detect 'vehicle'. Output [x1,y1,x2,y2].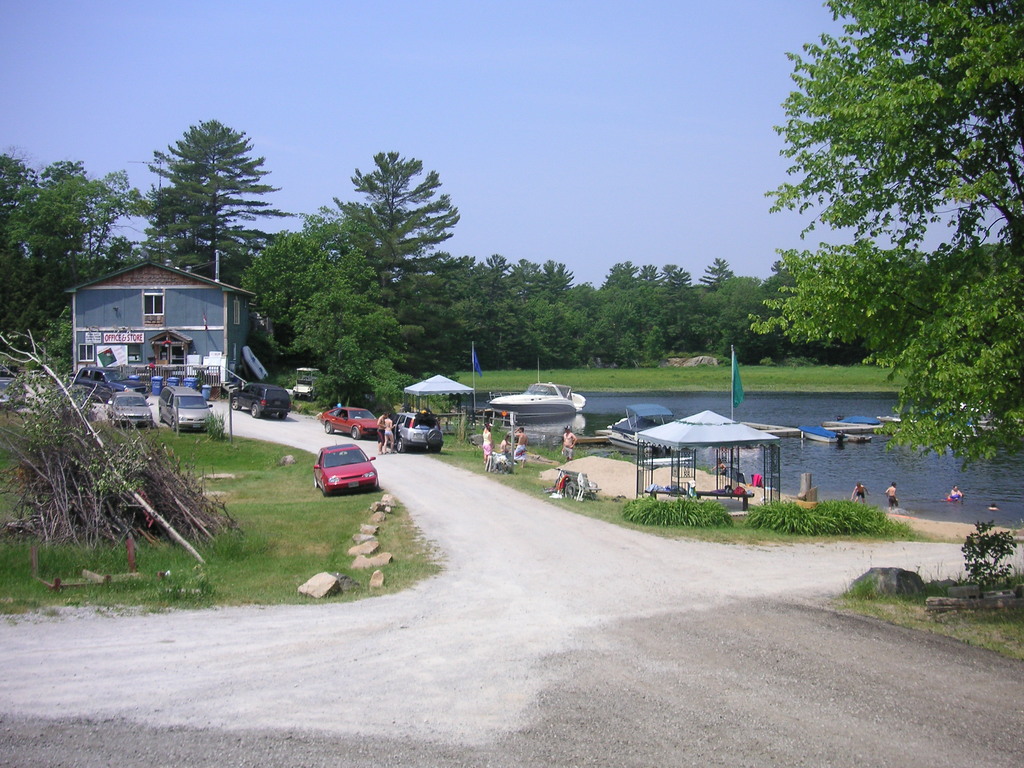
[71,365,156,407].
